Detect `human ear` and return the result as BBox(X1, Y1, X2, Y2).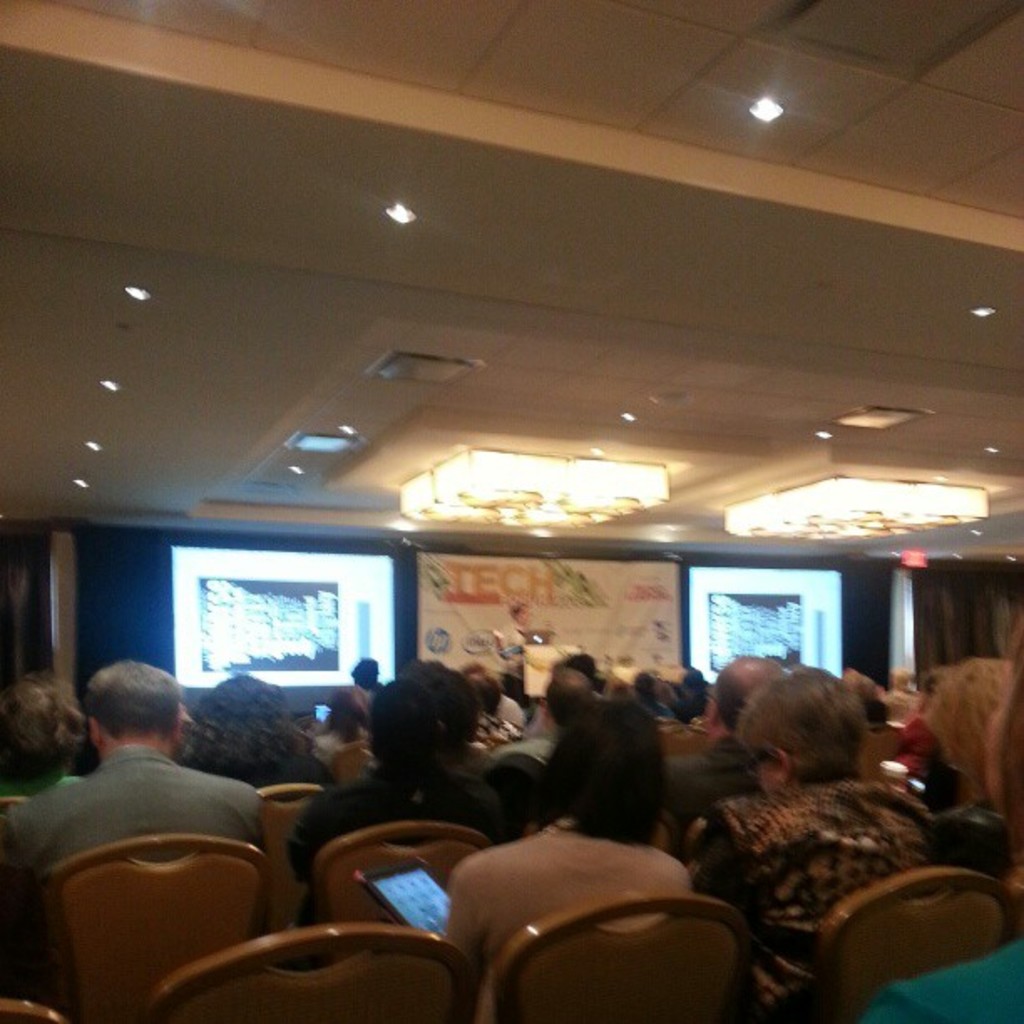
BBox(89, 713, 104, 738).
